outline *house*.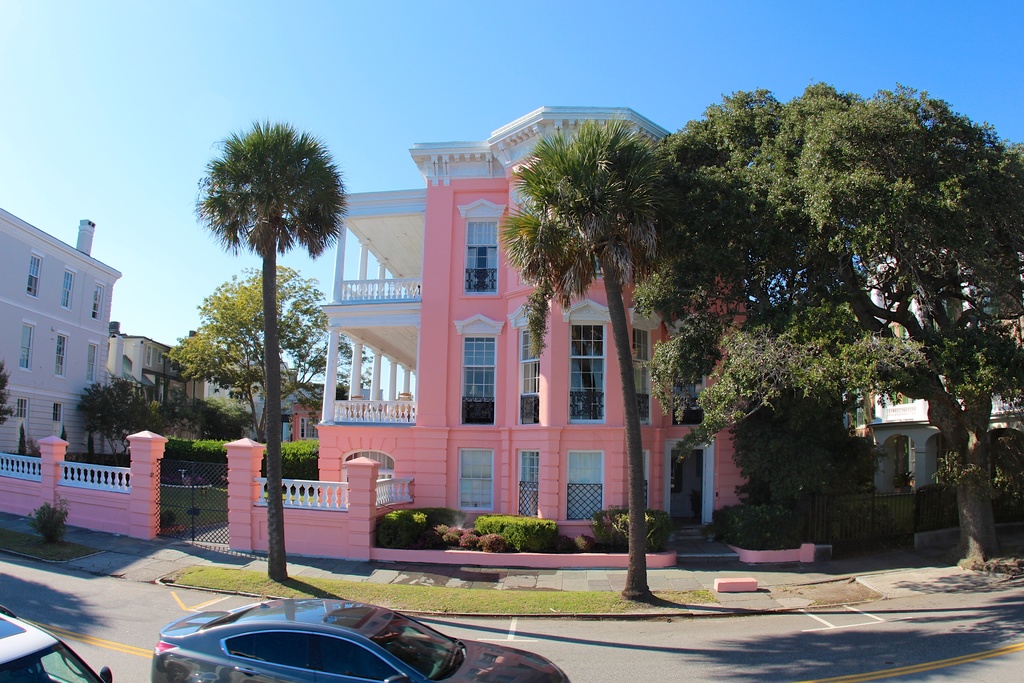
Outline: detection(115, 329, 205, 439).
